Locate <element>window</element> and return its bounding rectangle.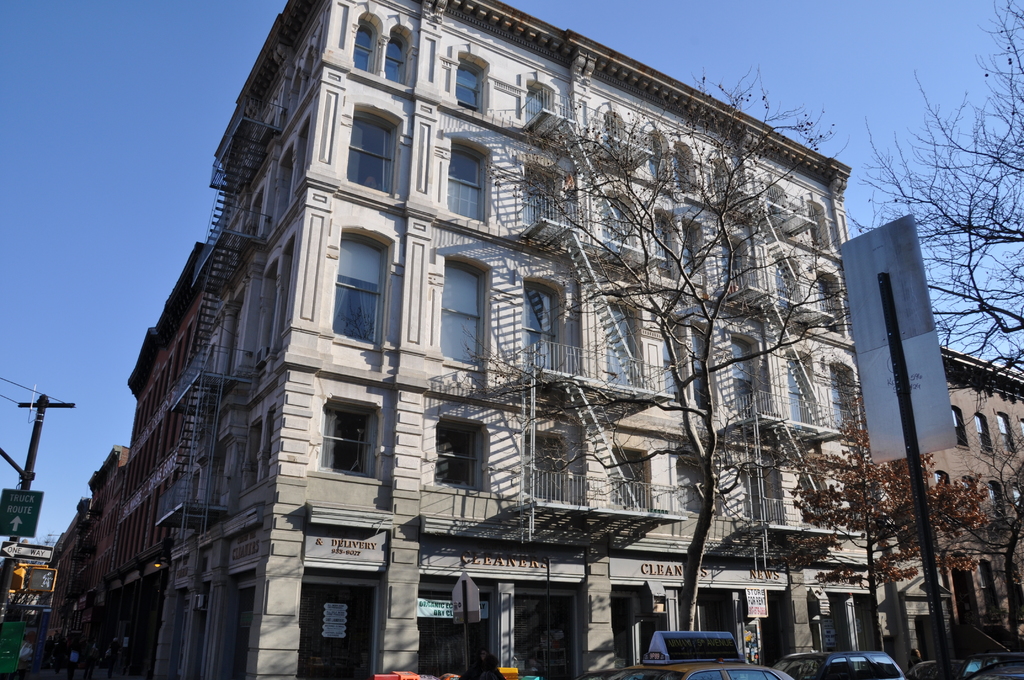
region(986, 481, 997, 524).
